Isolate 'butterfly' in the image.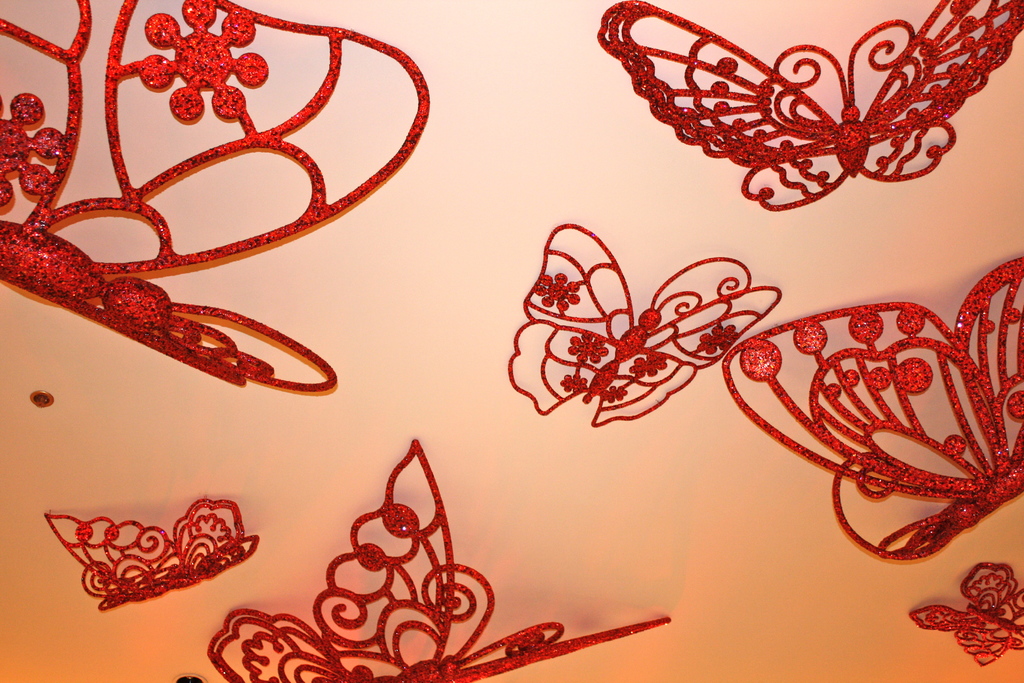
Isolated region: rect(0, 0, 447, 396).
